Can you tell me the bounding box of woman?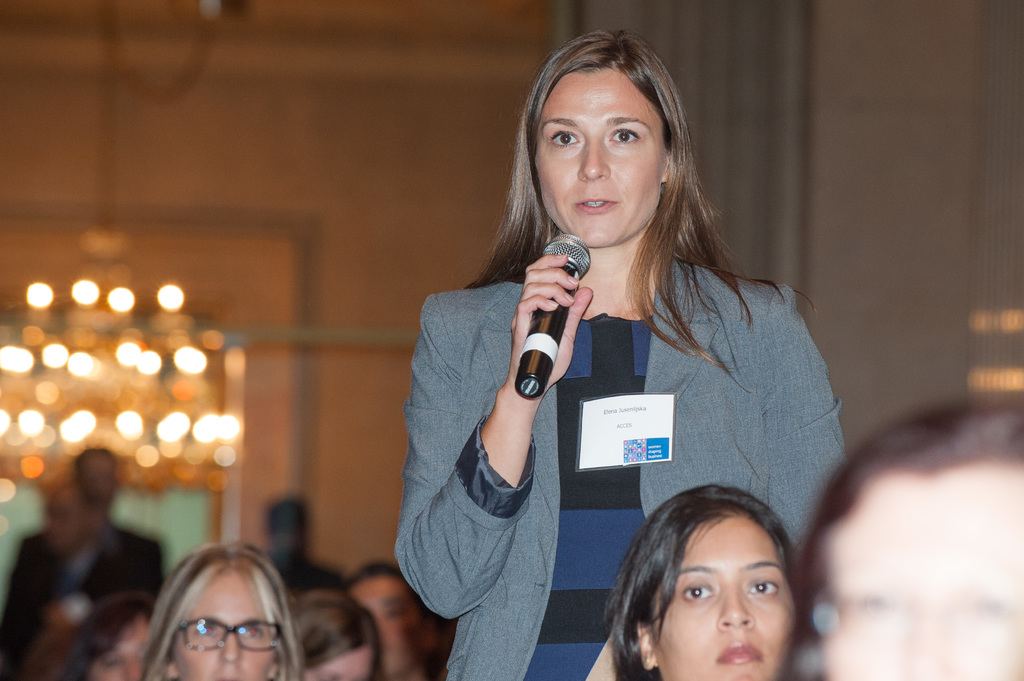
[609, 482, 803, 680].
